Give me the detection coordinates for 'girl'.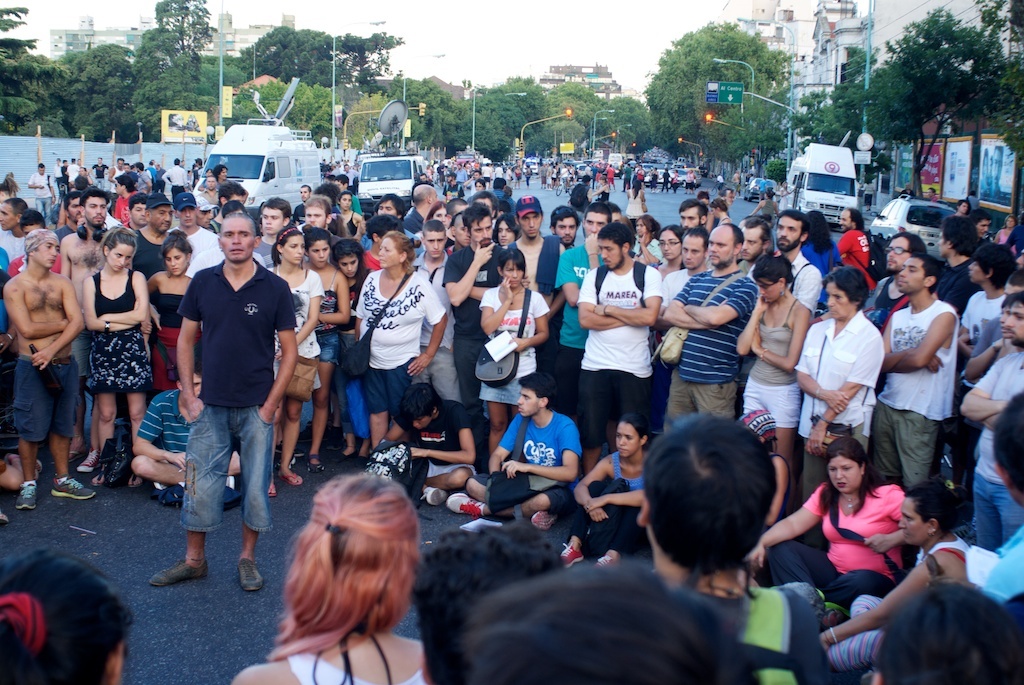
(x1=559, y1=413, x2=651, y2=569).
